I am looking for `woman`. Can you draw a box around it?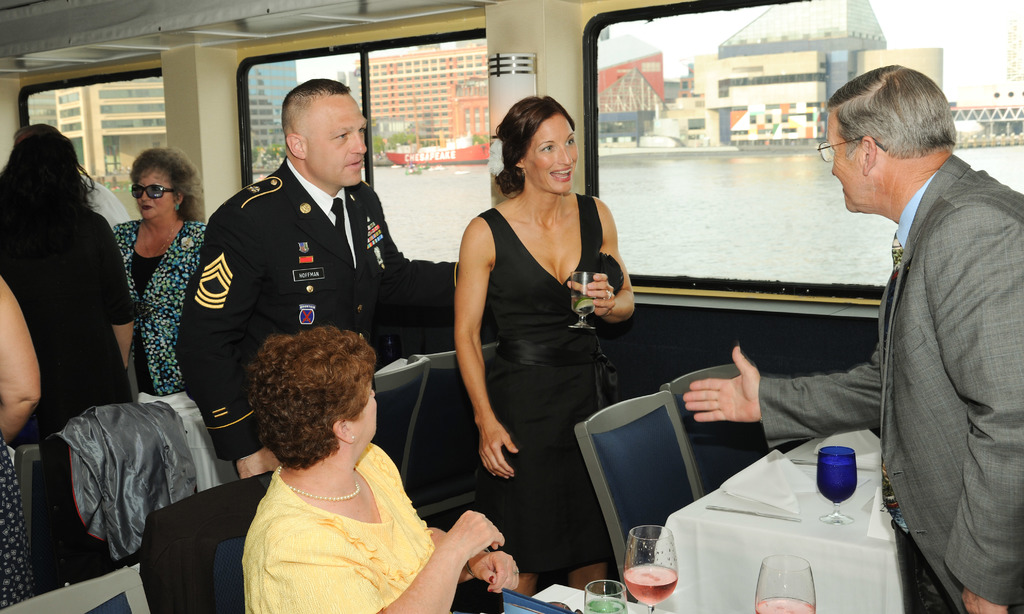
Sure, the bounding box is Rect(238, 322, 522, 613).
